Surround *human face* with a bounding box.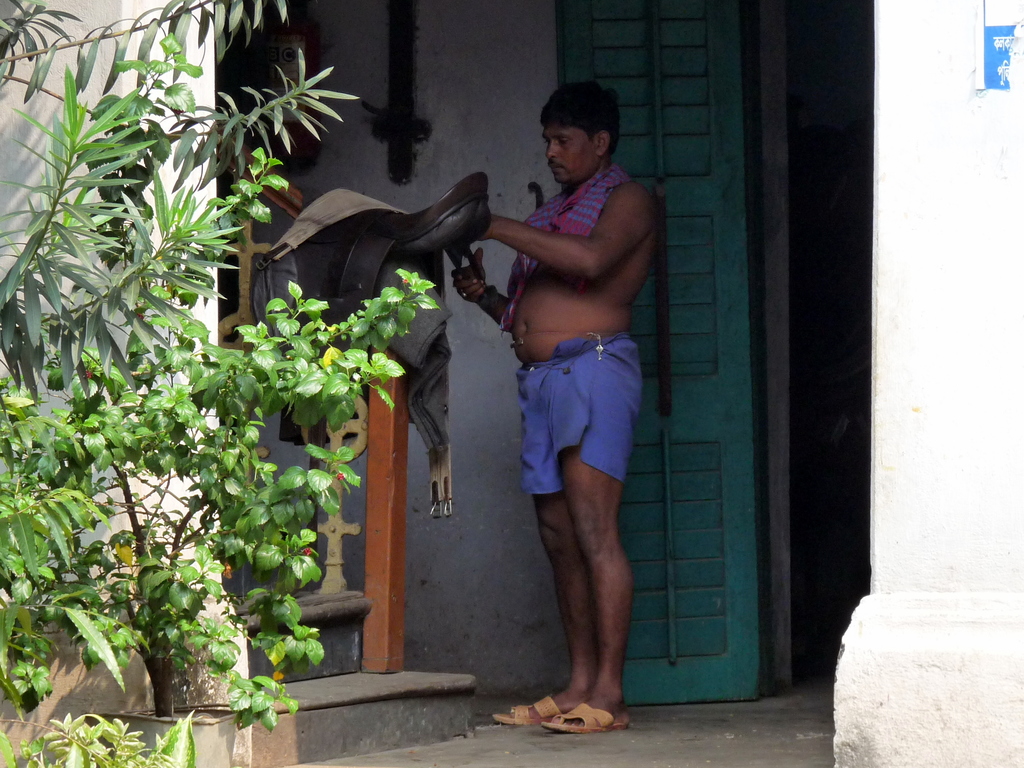
<bbox>540, 129, 598, 184</bbox>.
